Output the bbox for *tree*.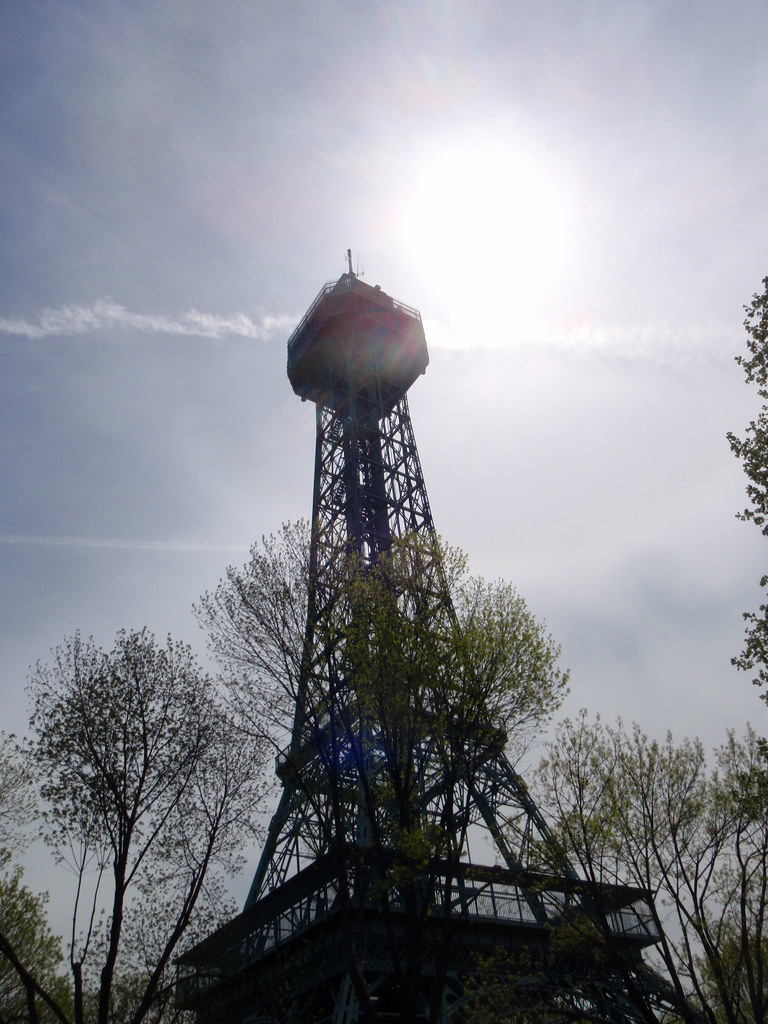
179, 490, 560, 1006.
